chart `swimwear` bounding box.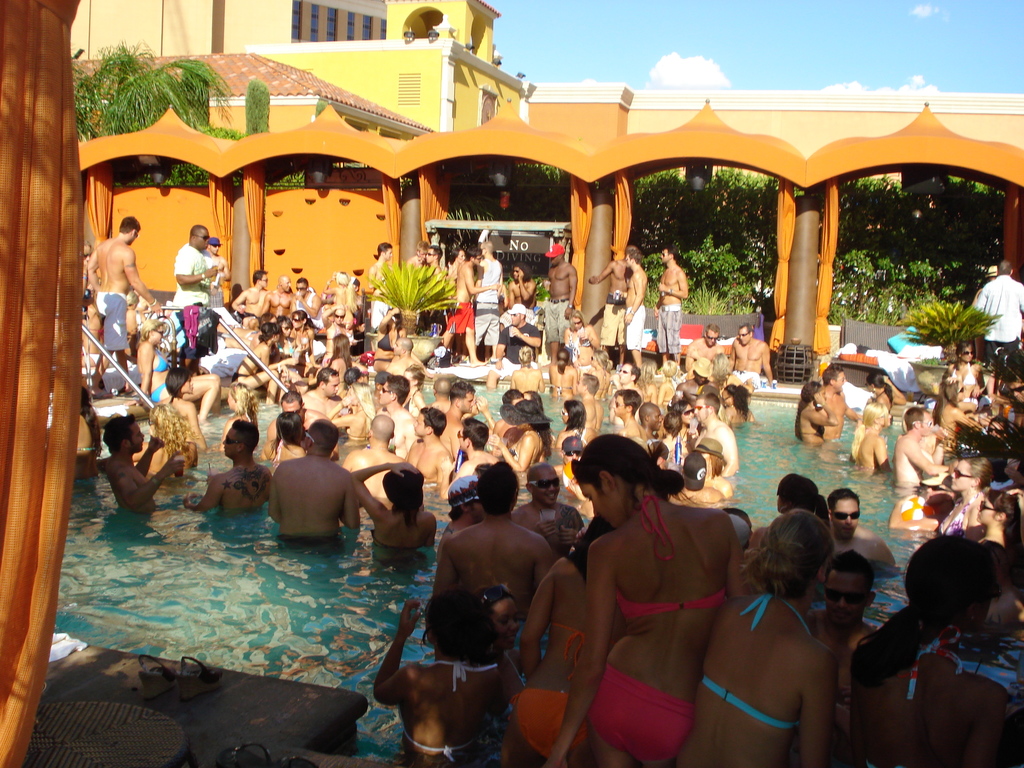
Charted: {"x1": 95, "y1": 291, "x2": 127, "y2": 347}.
